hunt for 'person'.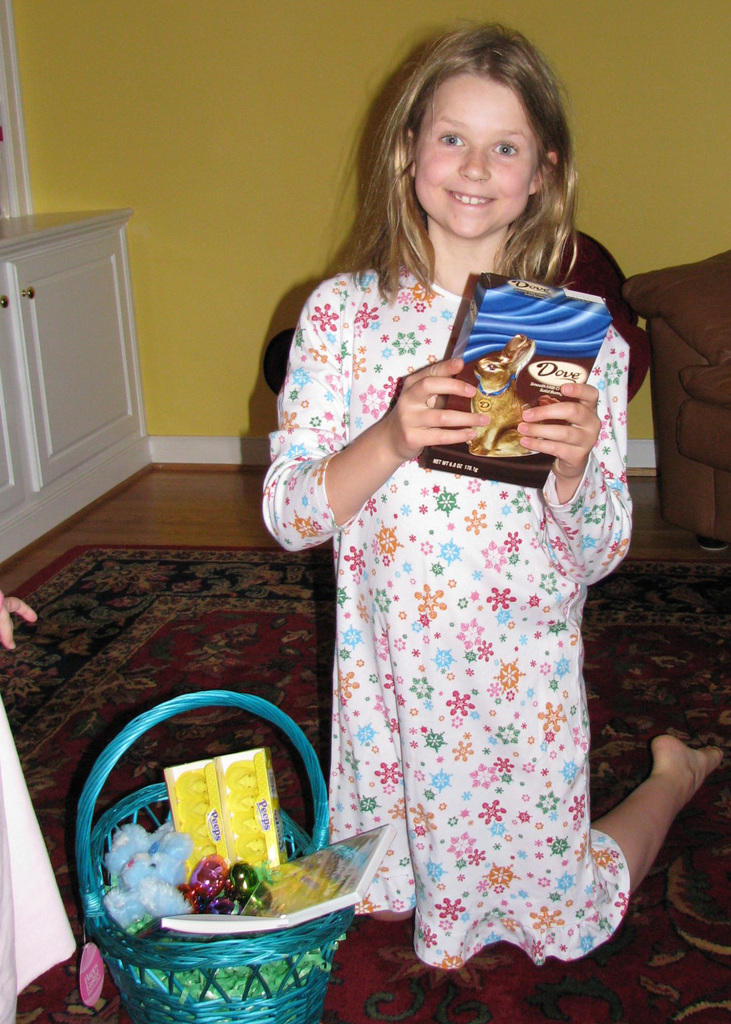
Hunted down at (left=261, top=17, right=723, bottom=968).
